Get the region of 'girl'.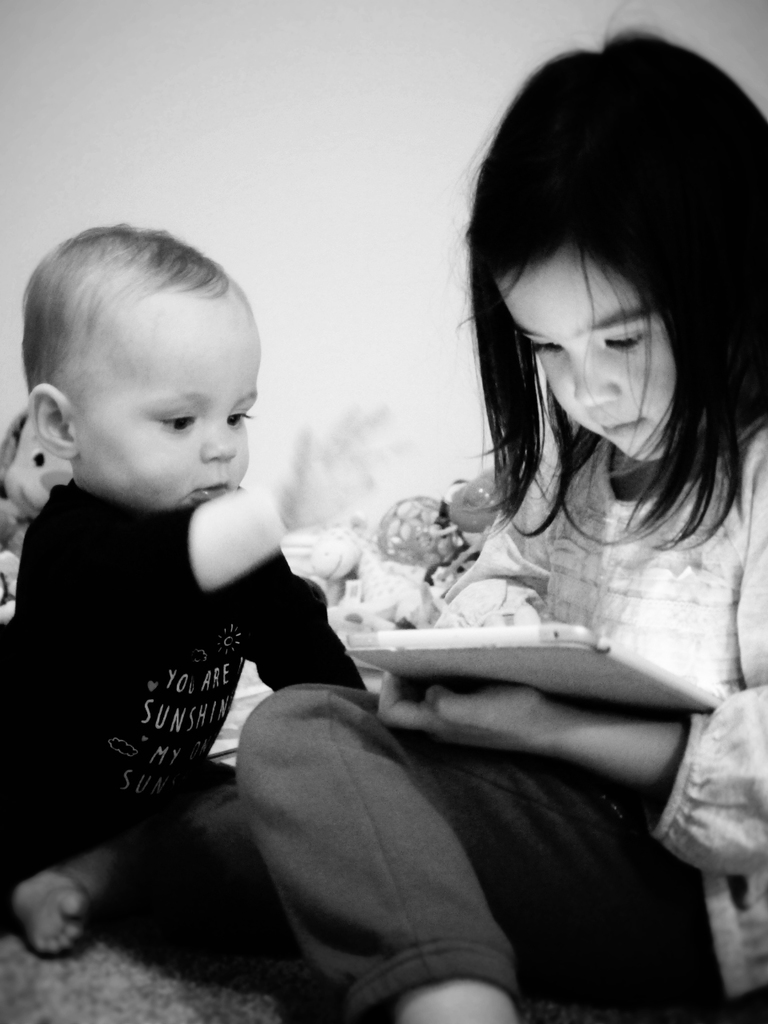
[left=246, top=44, right=767, bottom=1023].
